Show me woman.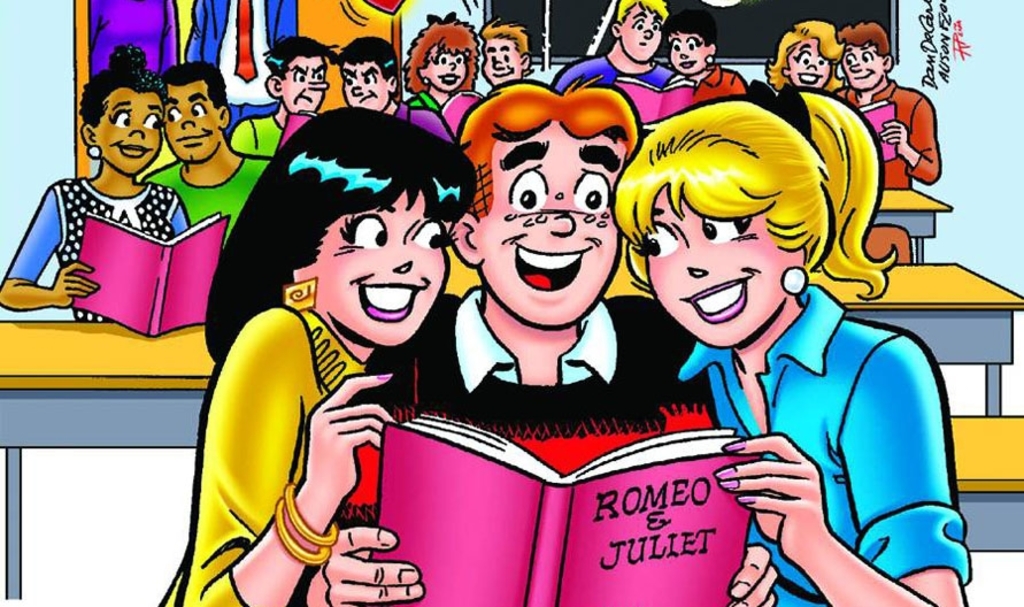
woman is here: (0,46,191,318).
